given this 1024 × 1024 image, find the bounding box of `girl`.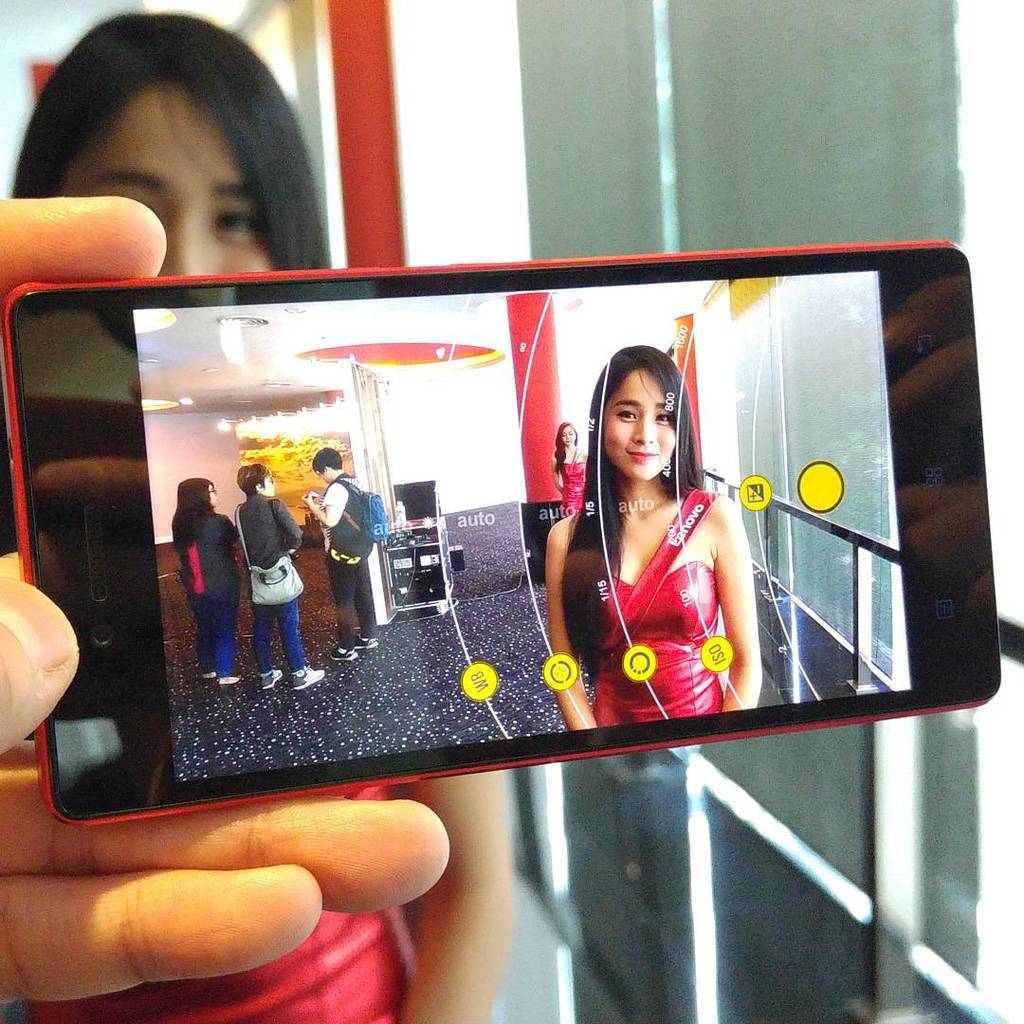
[542,411,595,506].
